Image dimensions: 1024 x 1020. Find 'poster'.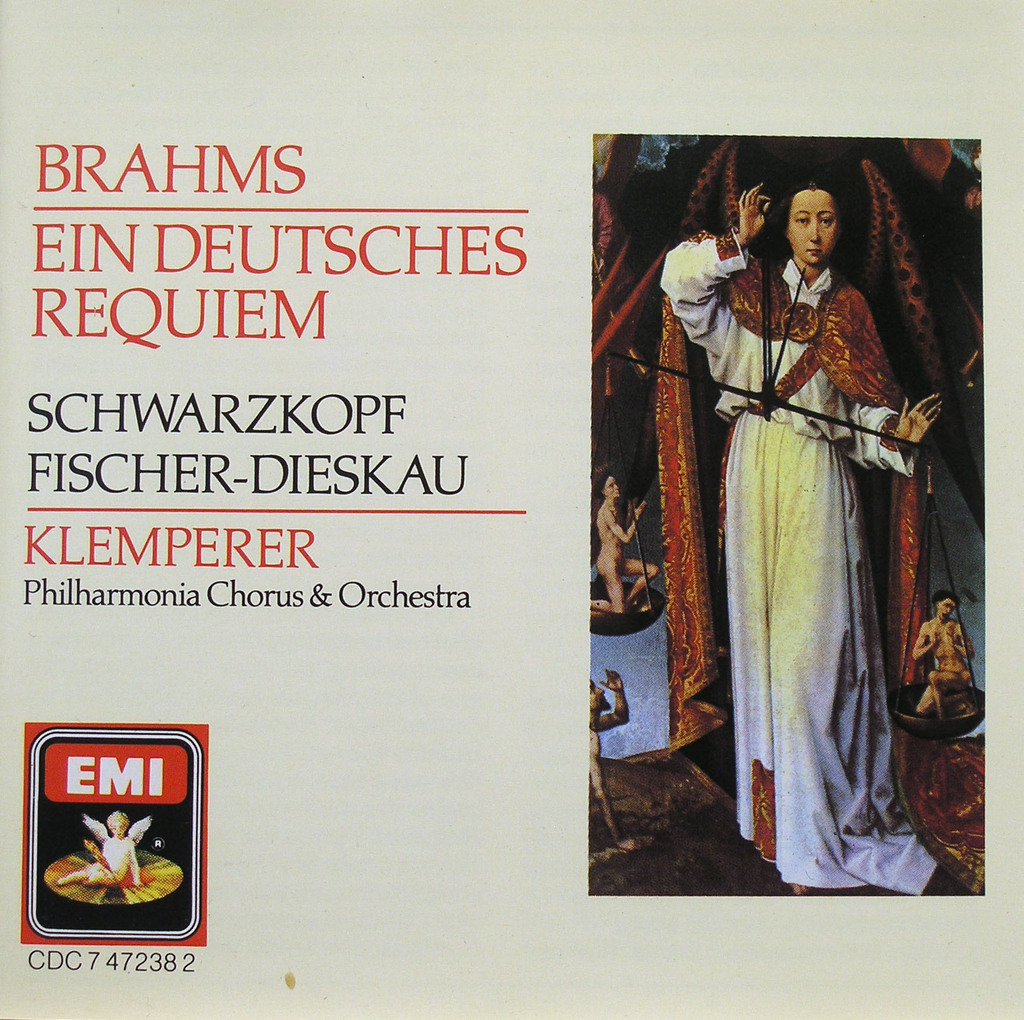
locate(0, 0, 1023, 1018).
